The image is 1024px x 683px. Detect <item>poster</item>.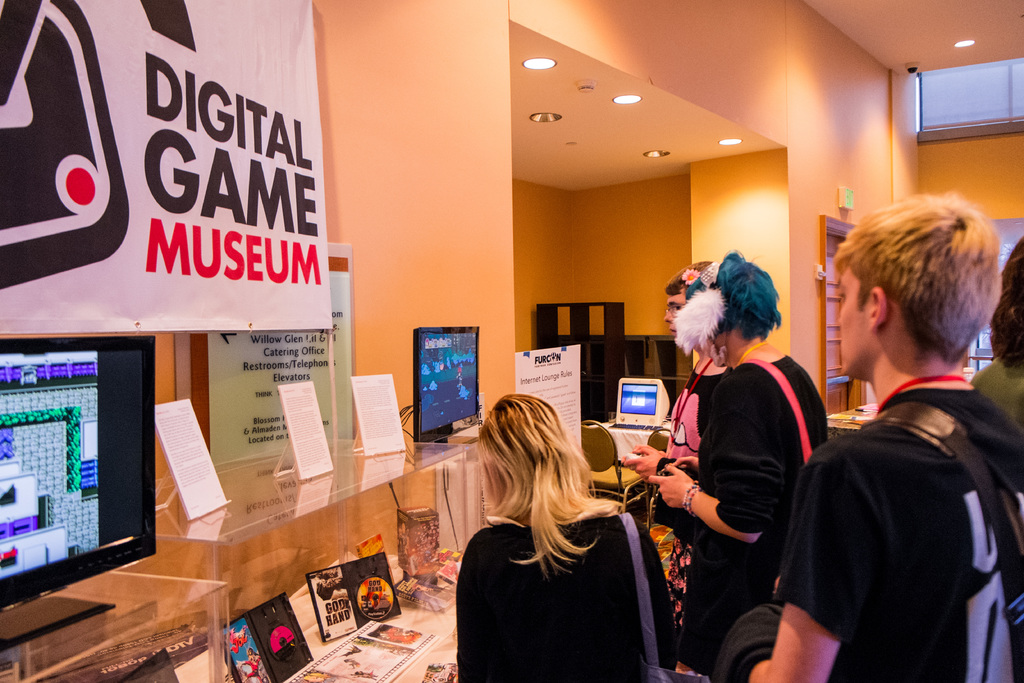
Detection: rect(358, 577, 397, 626).
